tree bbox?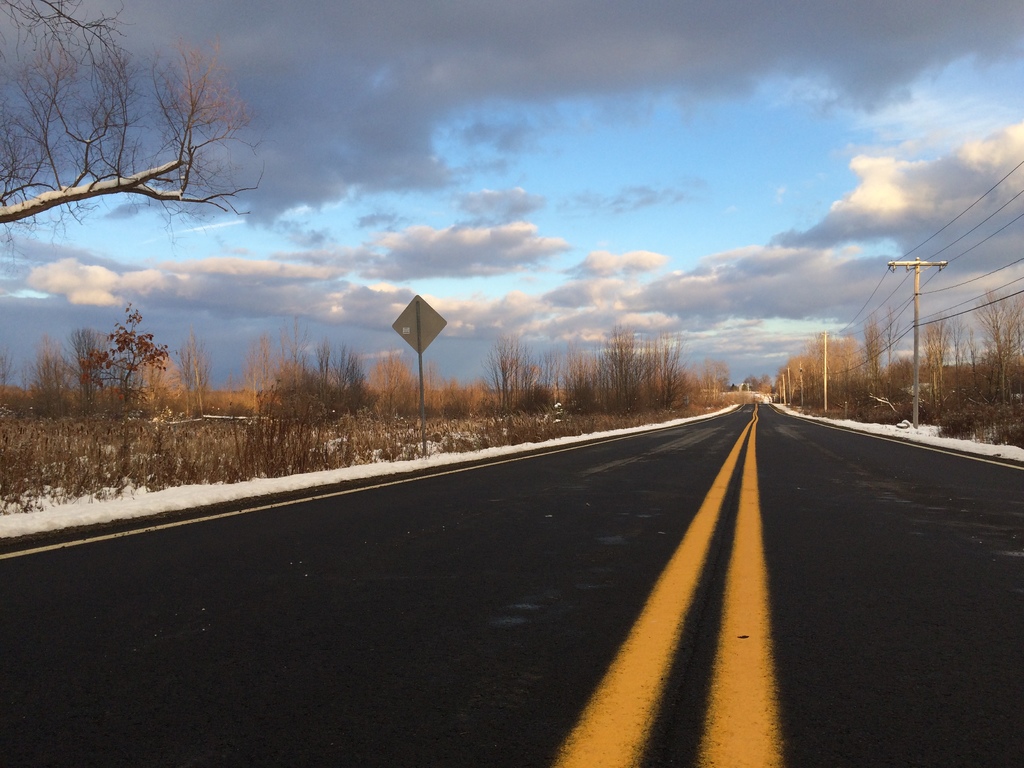
bbox(65, 301, 159, 408)
